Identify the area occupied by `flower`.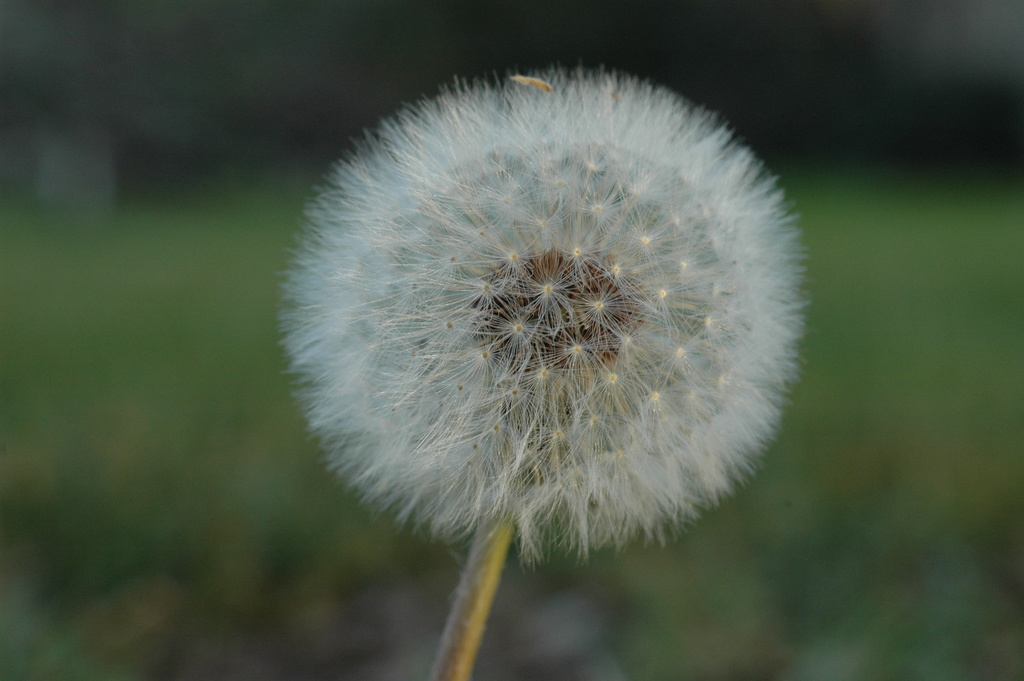
Area: bbox=[285, 40, 803, 573].
